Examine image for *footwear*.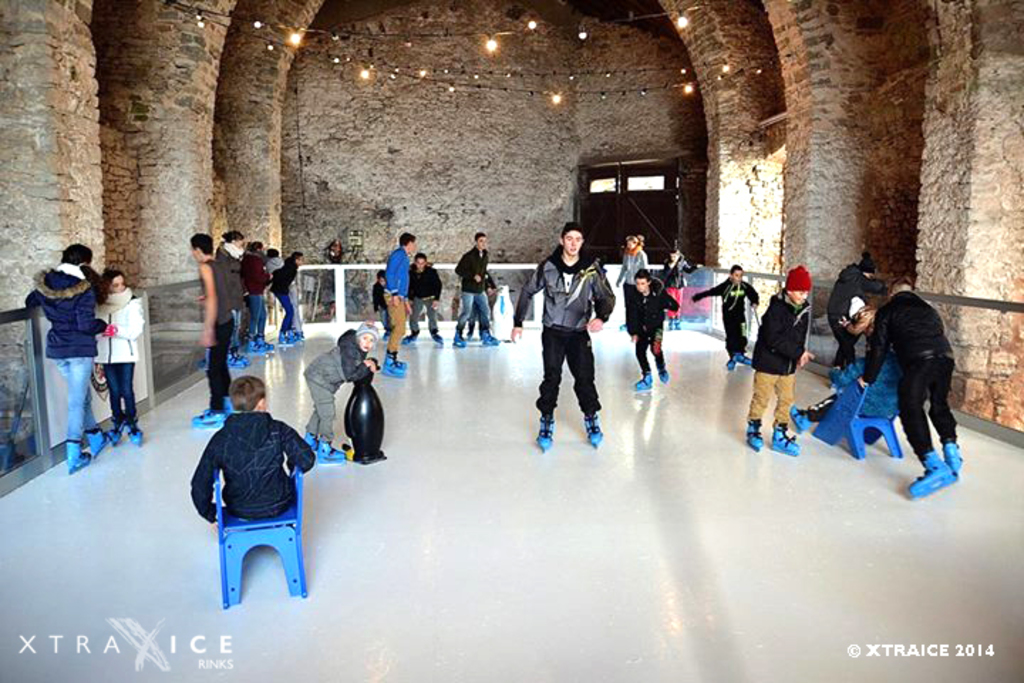
Examination result: BBox(748, 420, 764, 448).
